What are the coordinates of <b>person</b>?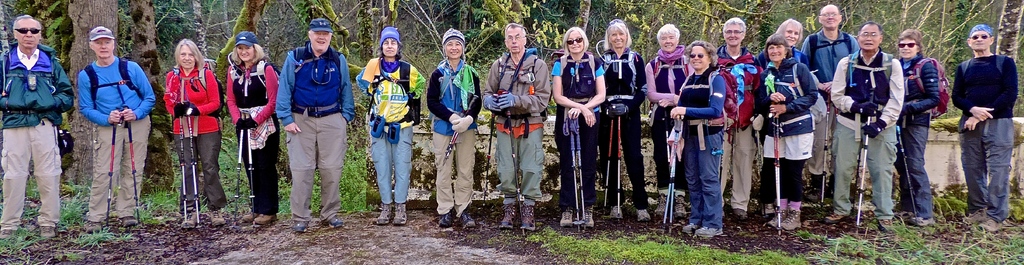
<region>279, 23, 355, 226</region>.
